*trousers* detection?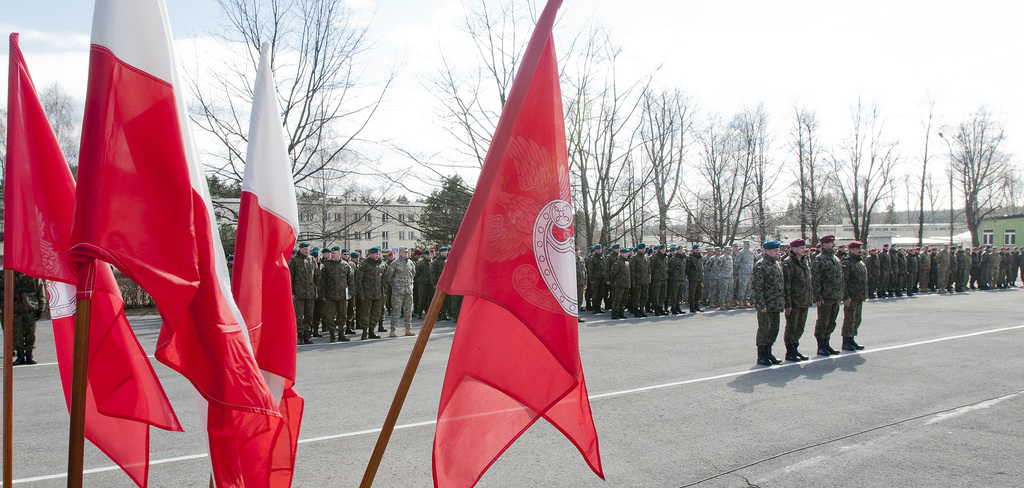
<bbox>909, 278, 920, 290</bbox>
